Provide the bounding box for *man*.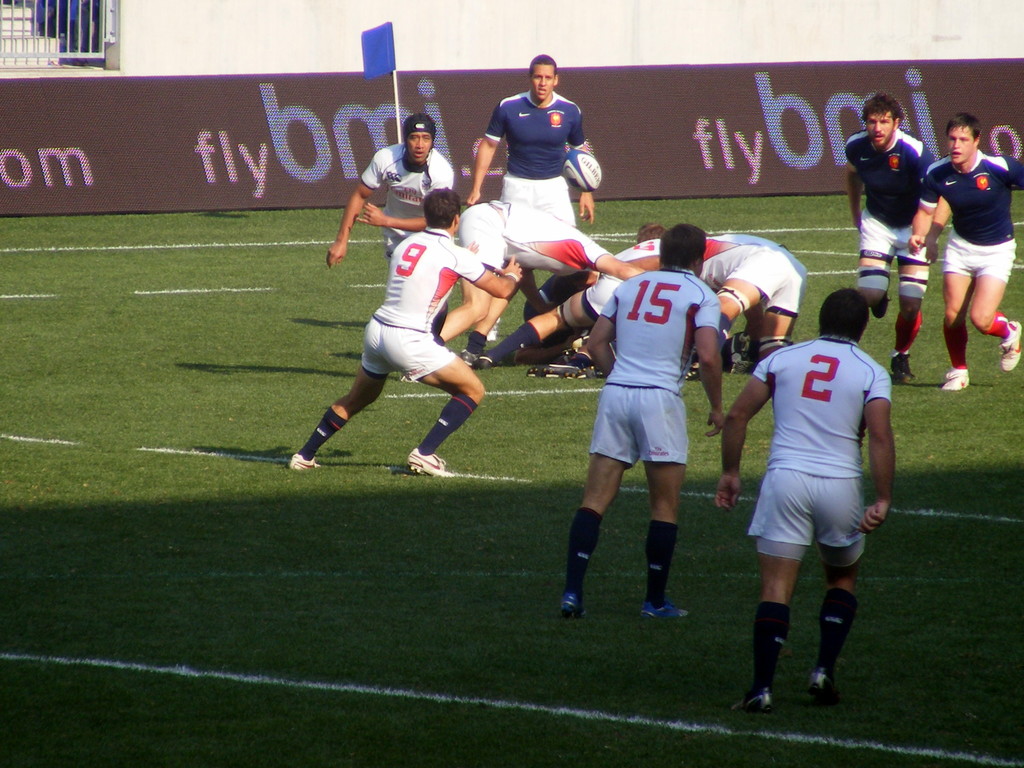
(left=556, top=219, right=724, bottom=623).
